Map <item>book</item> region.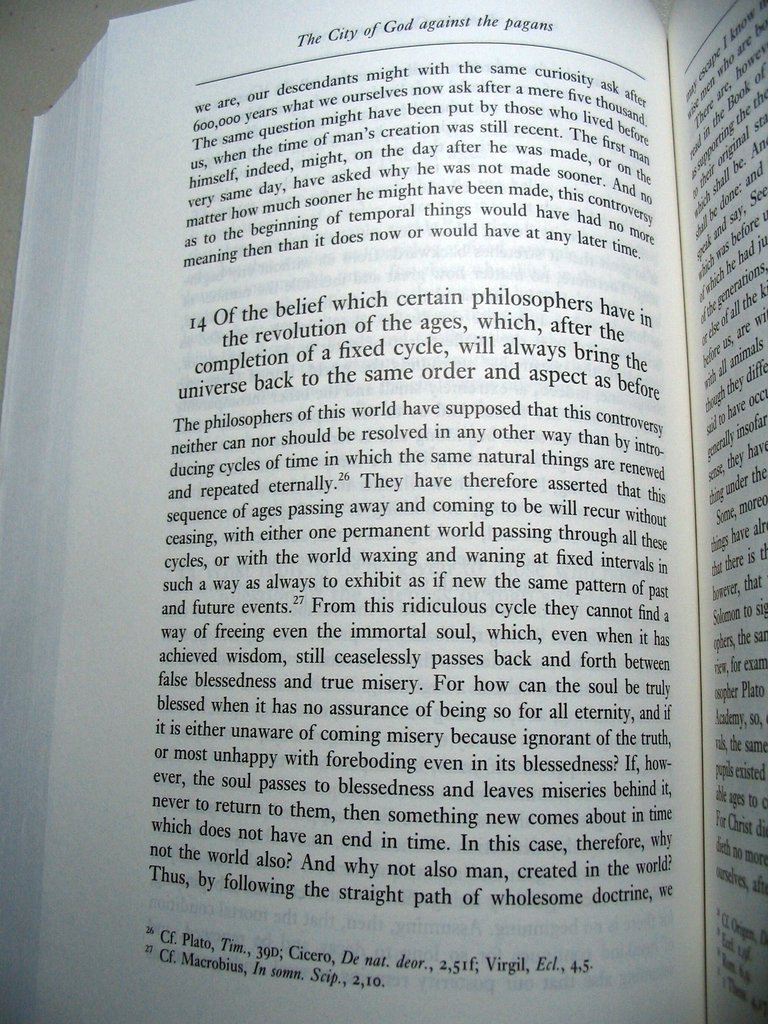
Mapped to crop(0, 0, 767, 1023).
